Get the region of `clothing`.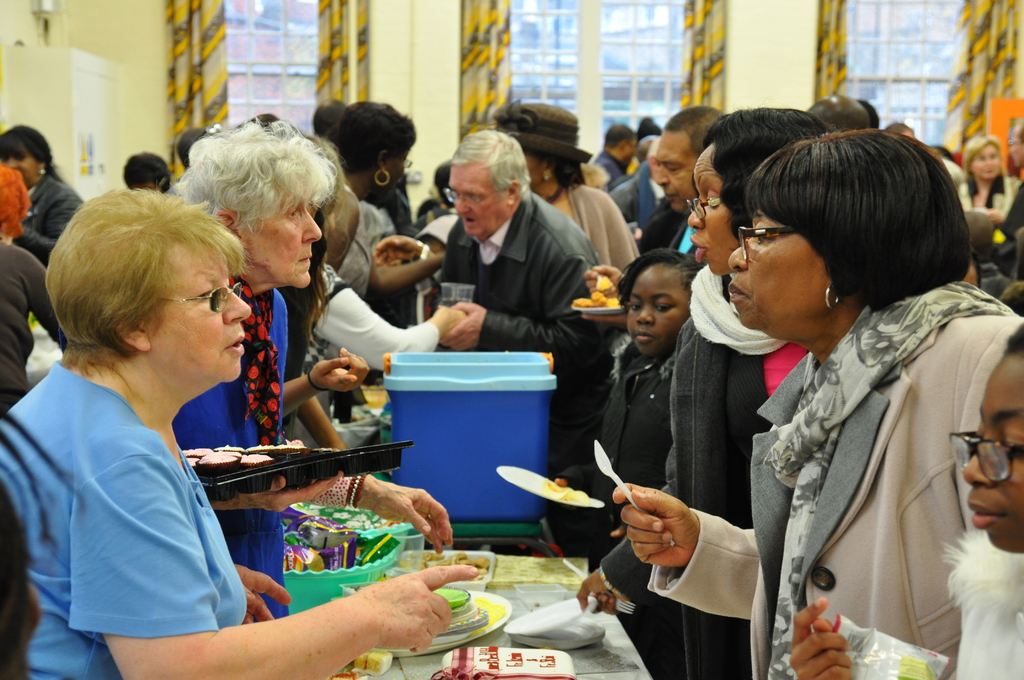
727,229,1023,676.
